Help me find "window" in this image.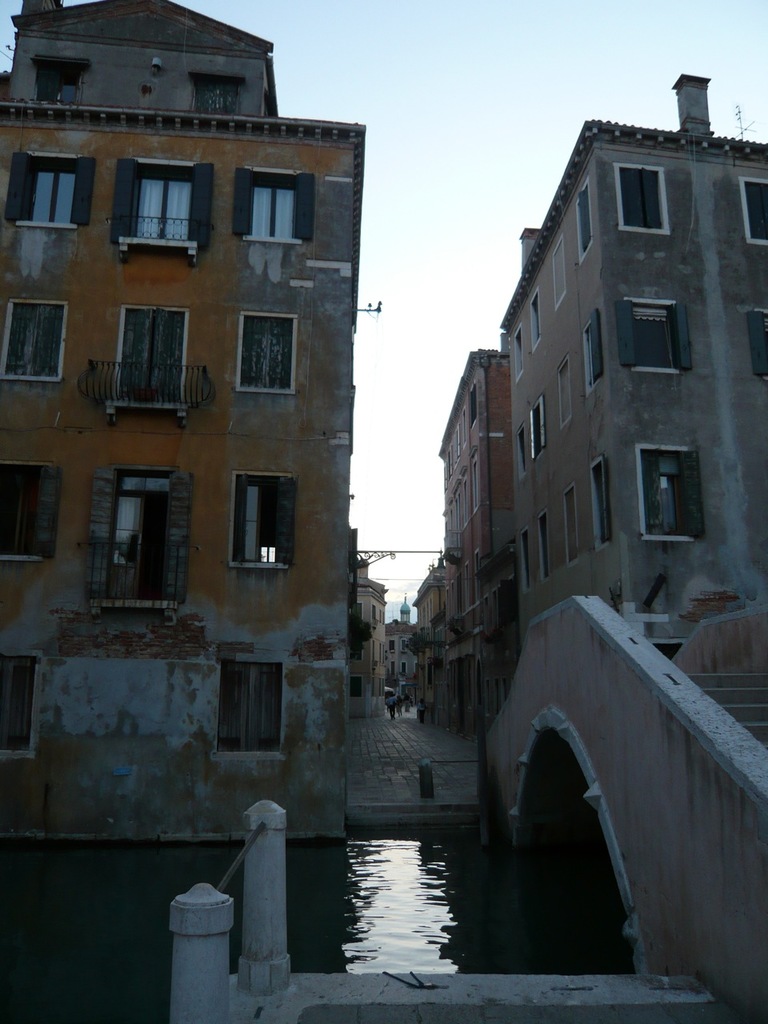
Found it: BBox(524, 538, 531, 589).
